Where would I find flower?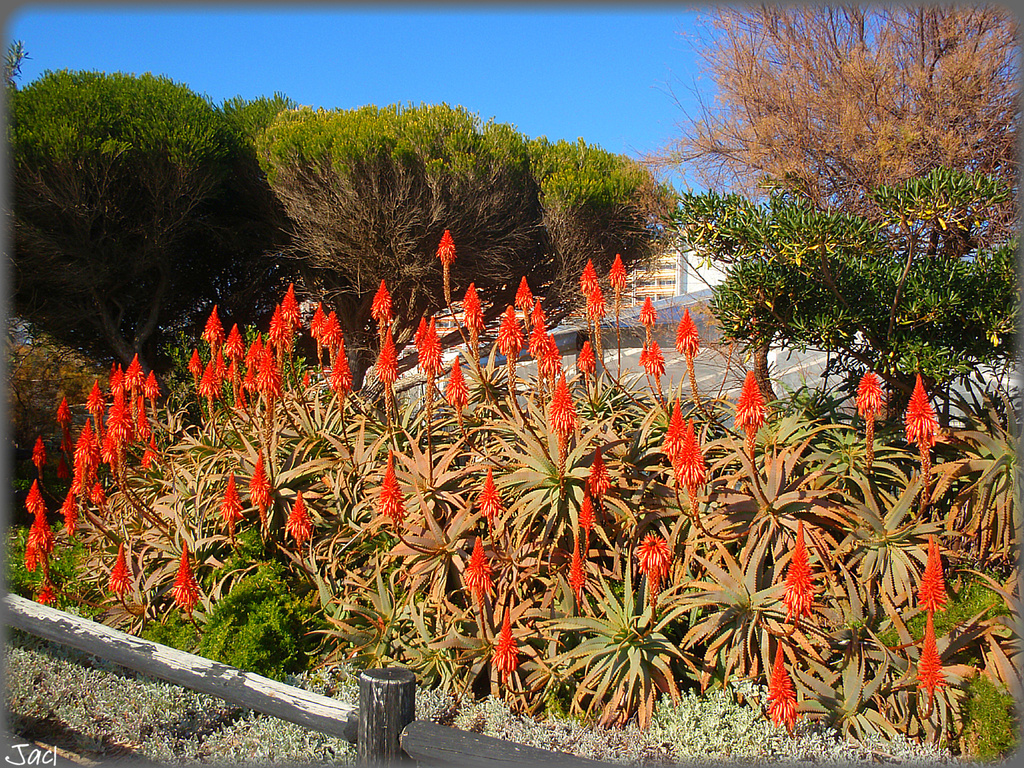
At 253:343:284:404.
